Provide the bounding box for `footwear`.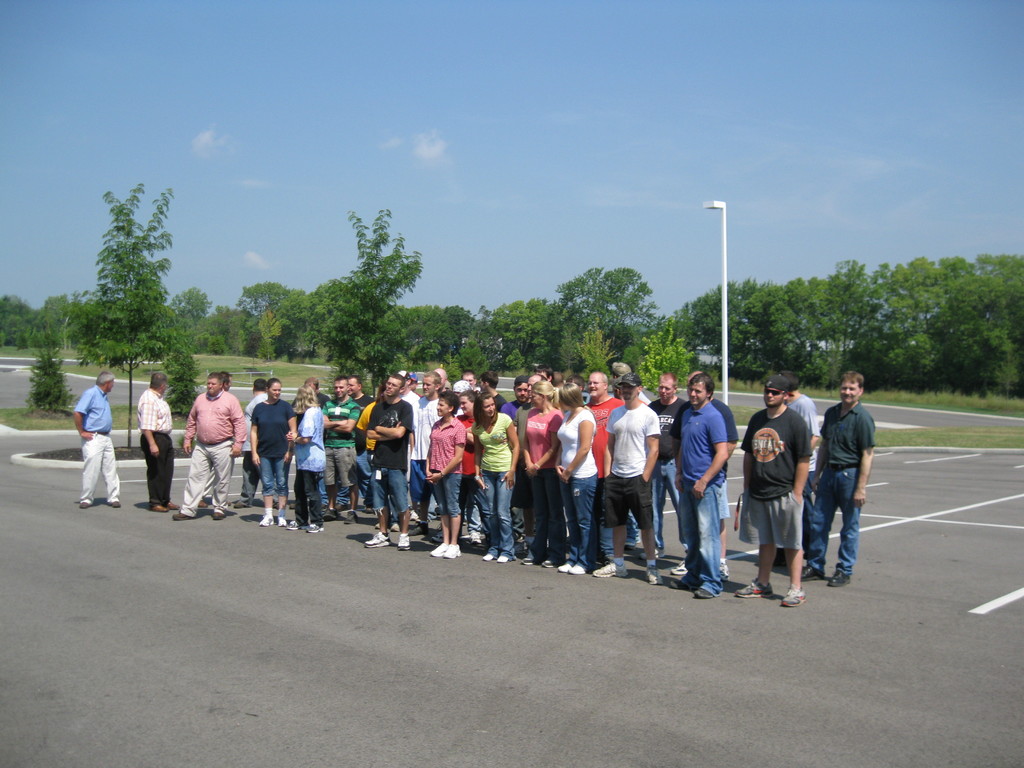
670:561:687:575.
